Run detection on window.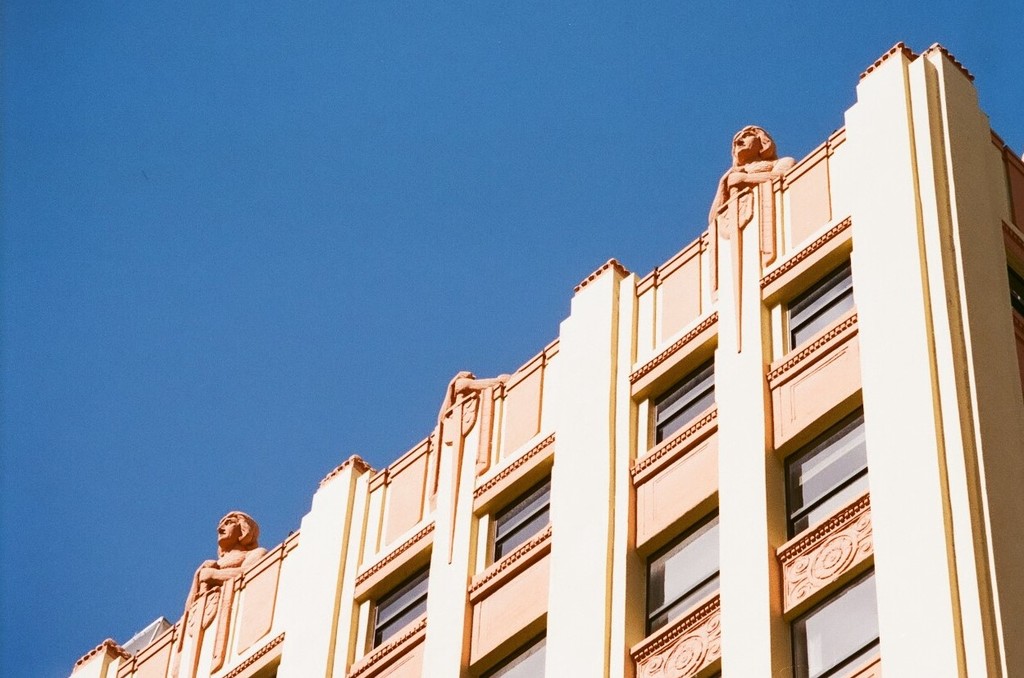
Result: x1=765, y1=412, x2=871, y2=550.
